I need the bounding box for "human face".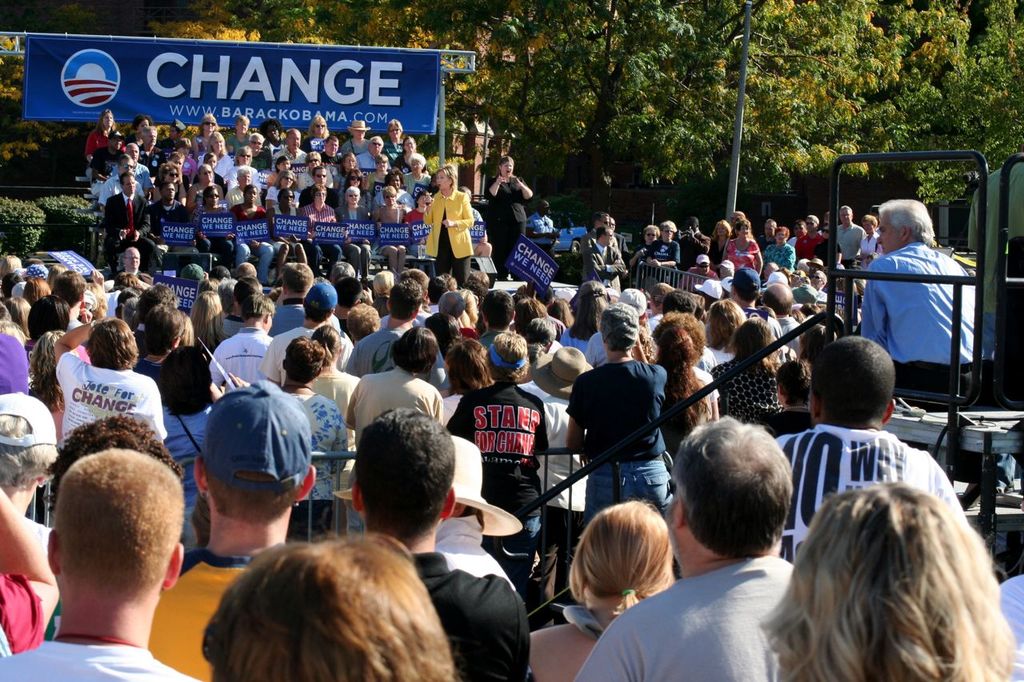
Here it is: box=[663, 227, 677, 240].
